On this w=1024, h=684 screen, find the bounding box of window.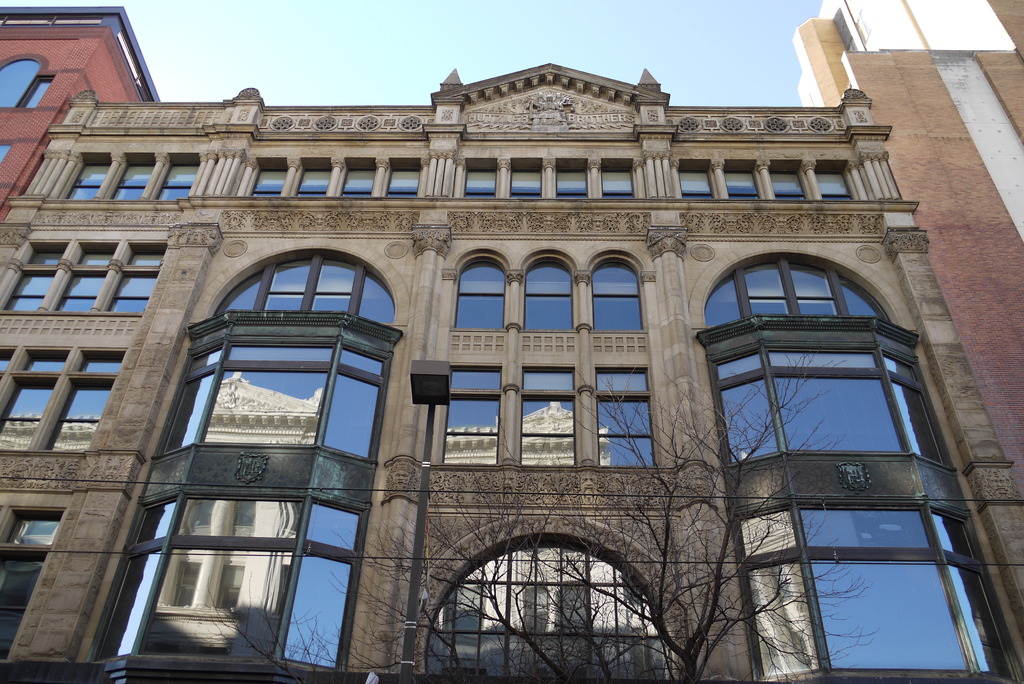
Bounding box: locate(104, 245, 166, 317).
